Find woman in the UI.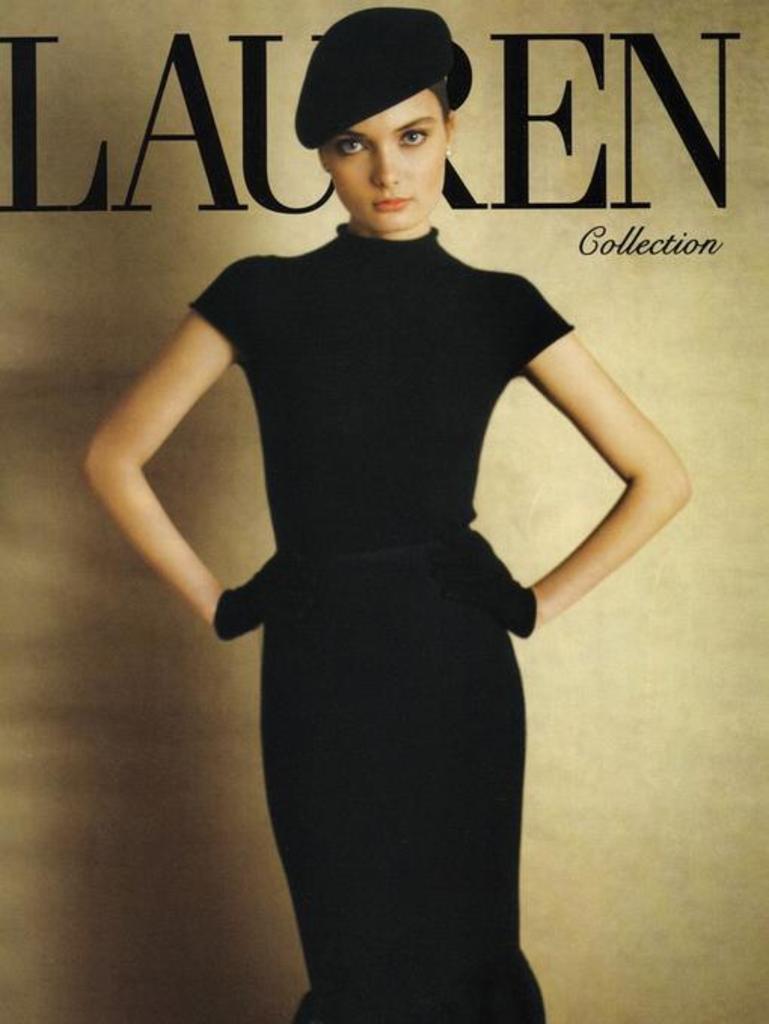
UI element at <region>122, 41, 633, 983</region>.
